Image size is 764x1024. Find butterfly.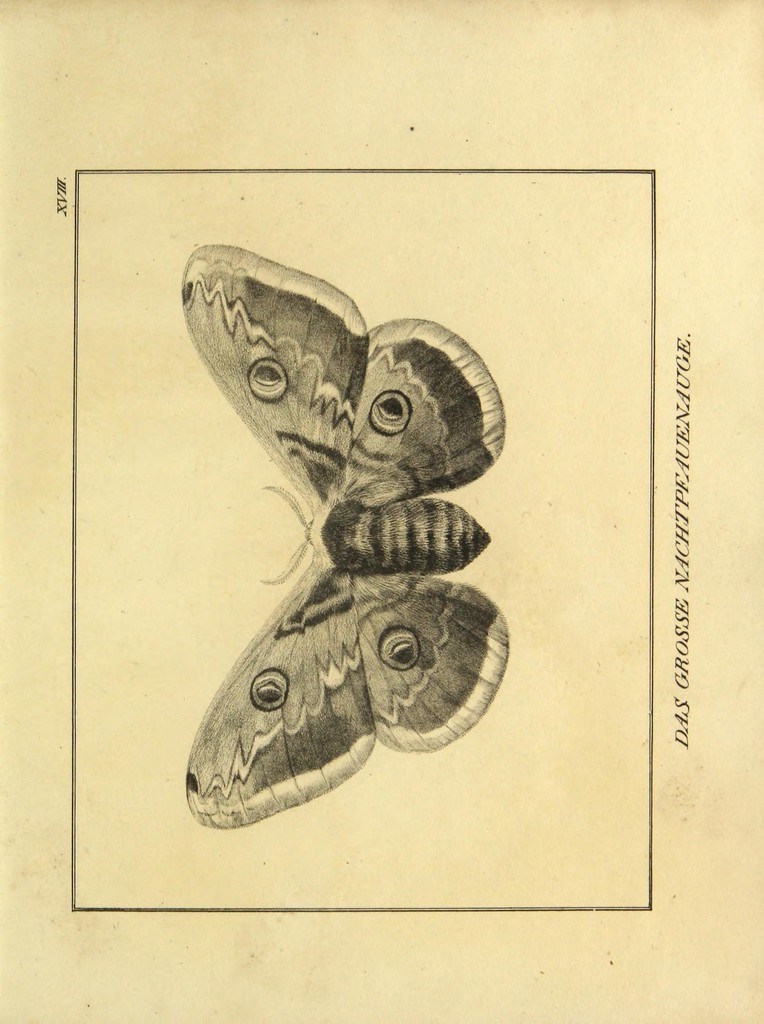
[left=171, top=269, right=514, bottom=833].
